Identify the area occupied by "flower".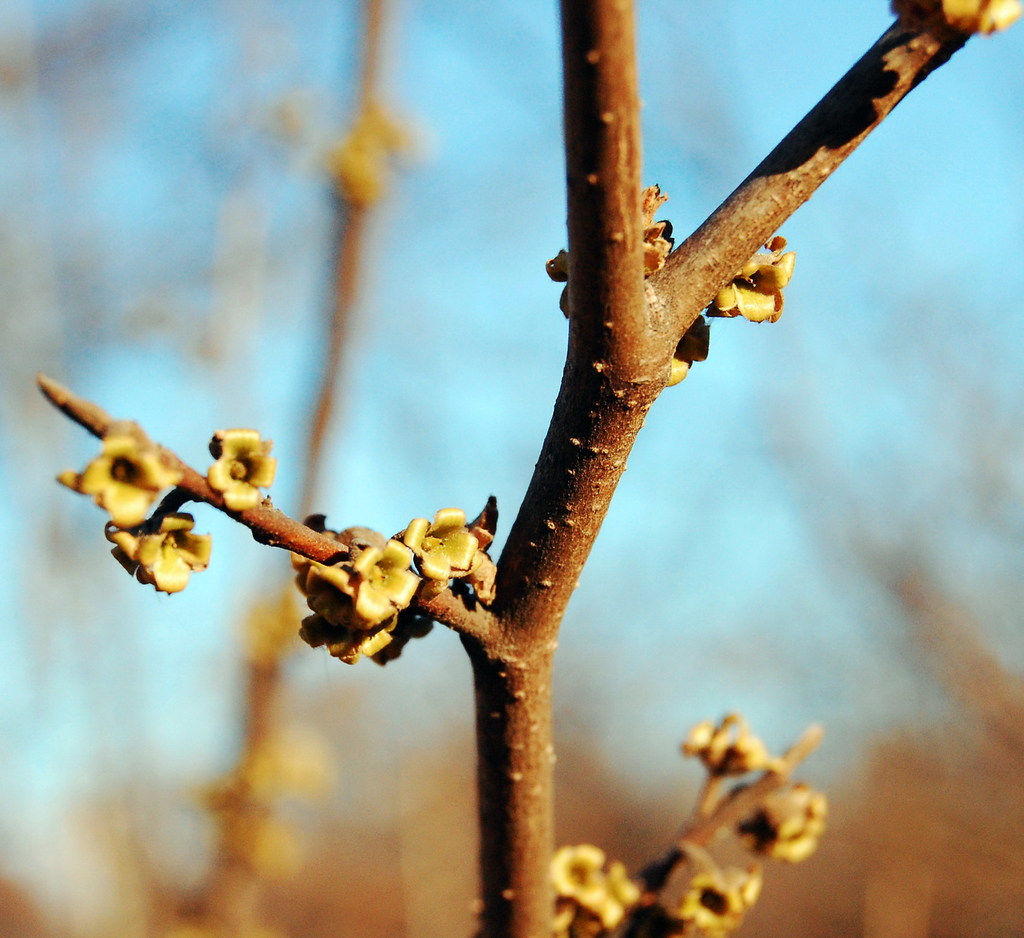
Area: box=[401, 512, 488, 583].
